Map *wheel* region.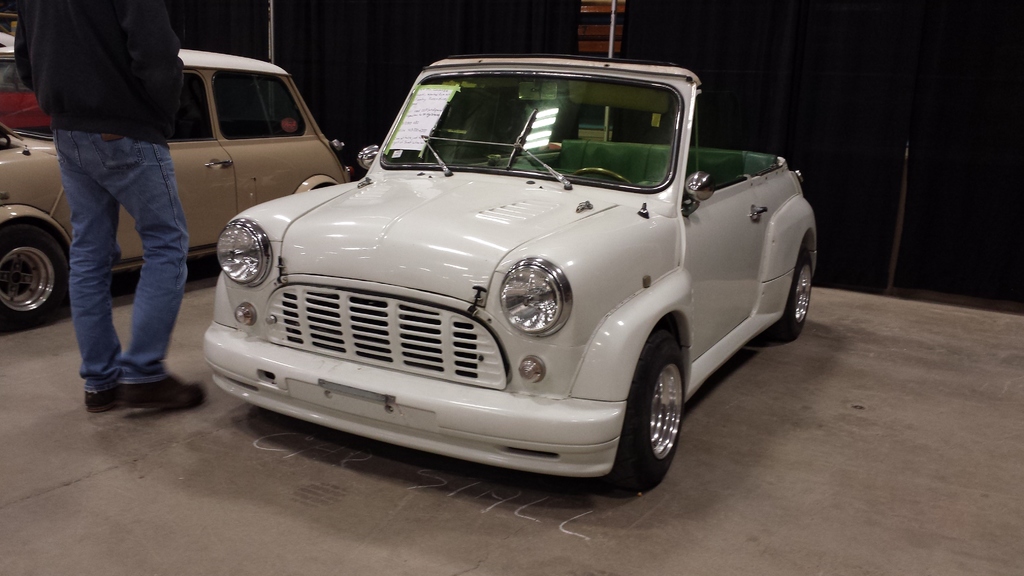
Mapped to locate(607, 330, 696, 485).
